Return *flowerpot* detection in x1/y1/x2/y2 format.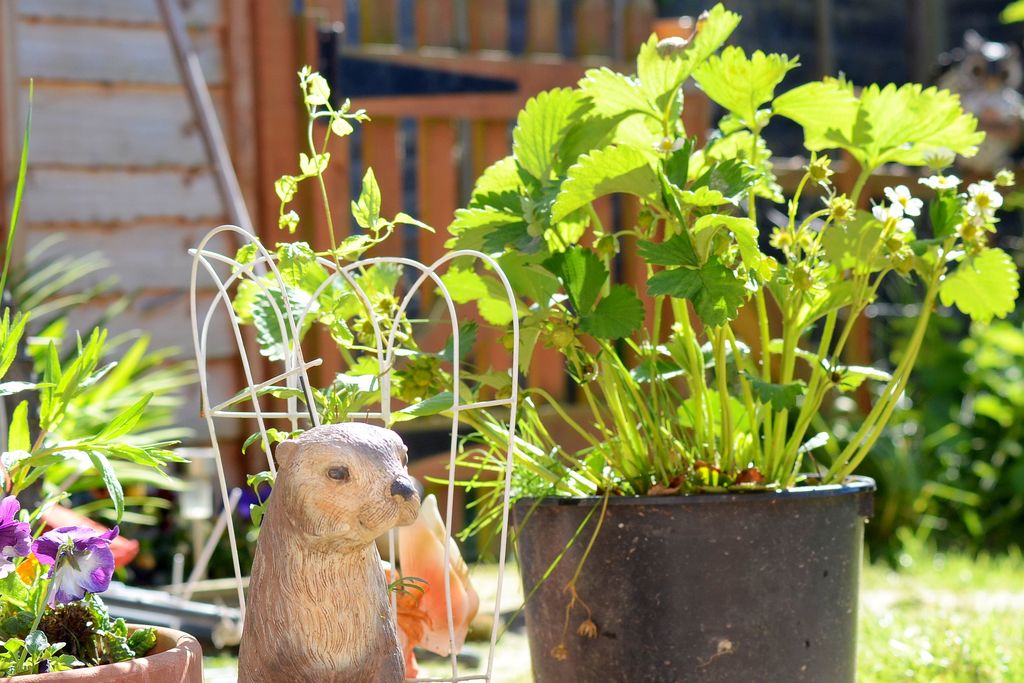
518/408/891/665.
